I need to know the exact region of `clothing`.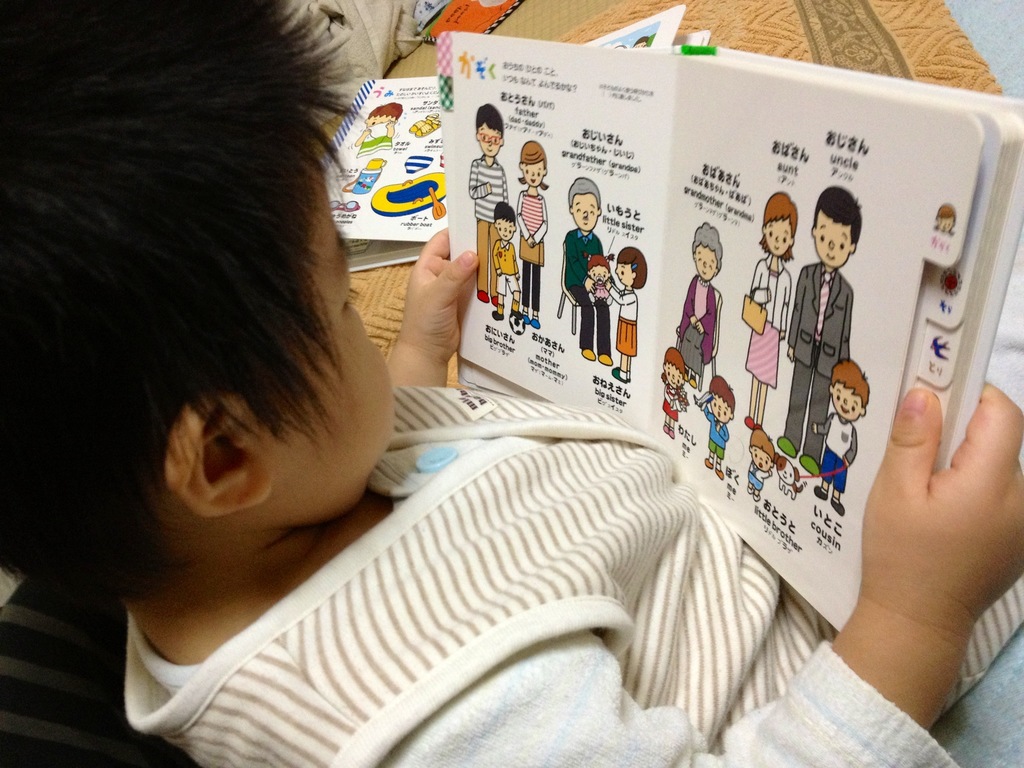
Region: [left=616, top=289, right=637, bottom=355].
